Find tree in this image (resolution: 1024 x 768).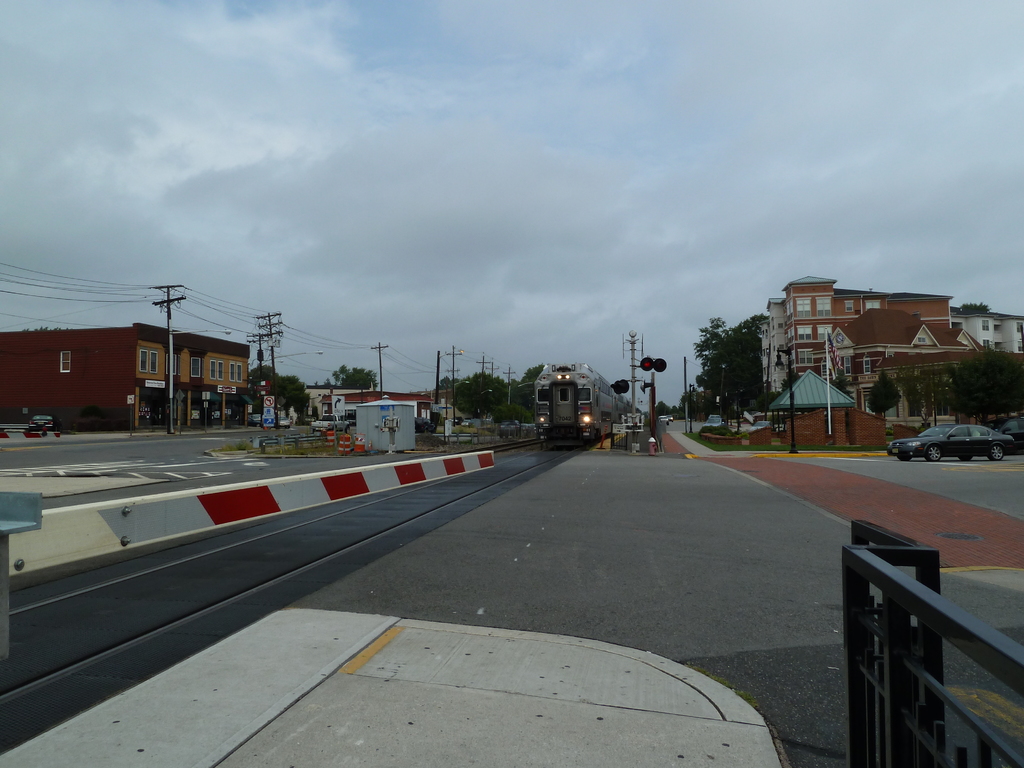
x1=280, y1=369, x2=305, y2=415.
